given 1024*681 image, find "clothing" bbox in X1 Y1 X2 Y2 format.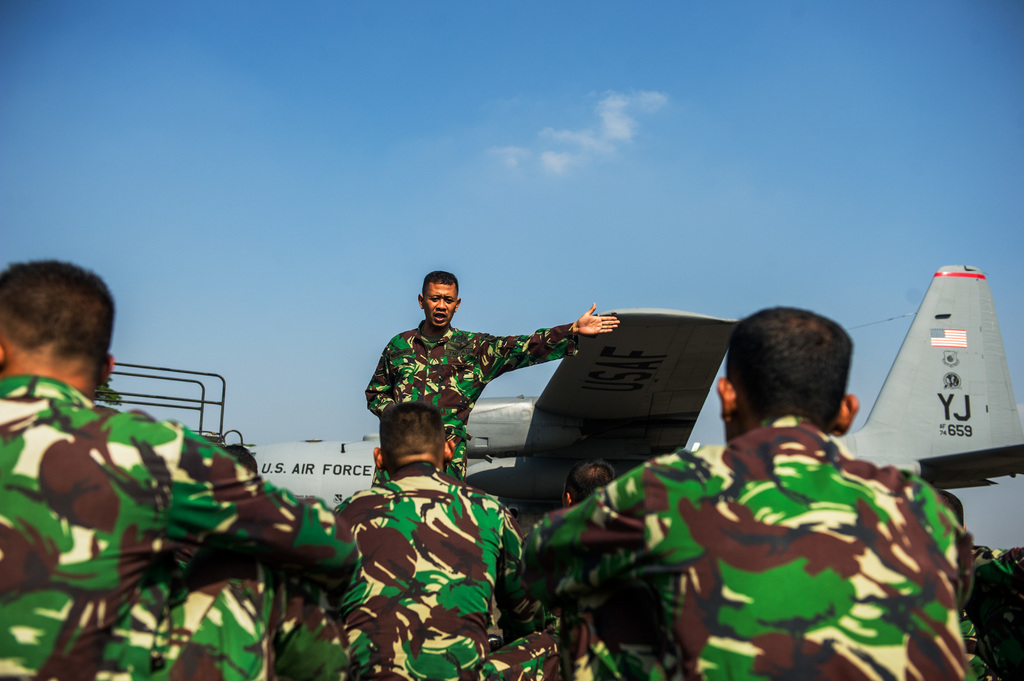
331 472 529 680.
